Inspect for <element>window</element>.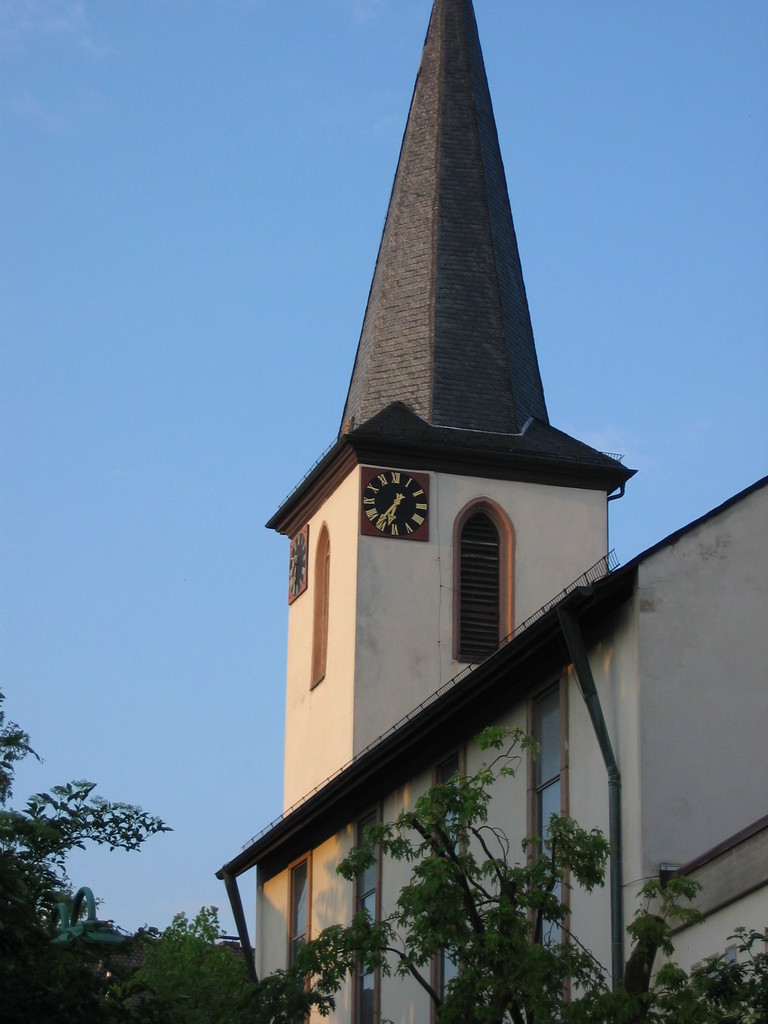
Inspection: select_region(426, 735, 467, 1023).
